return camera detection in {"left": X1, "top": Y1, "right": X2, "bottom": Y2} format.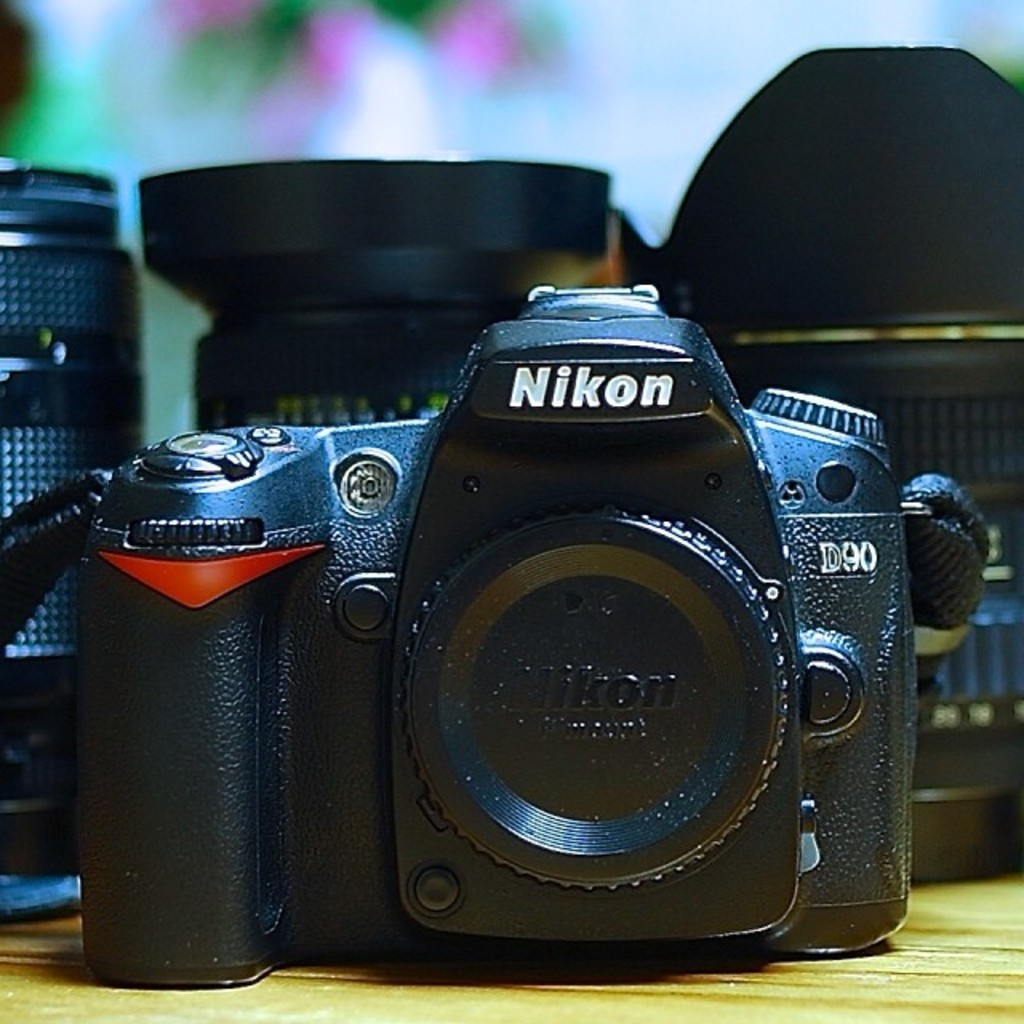
{"left": 136, "top": 174, "right": 690, "bottom": 442}.
